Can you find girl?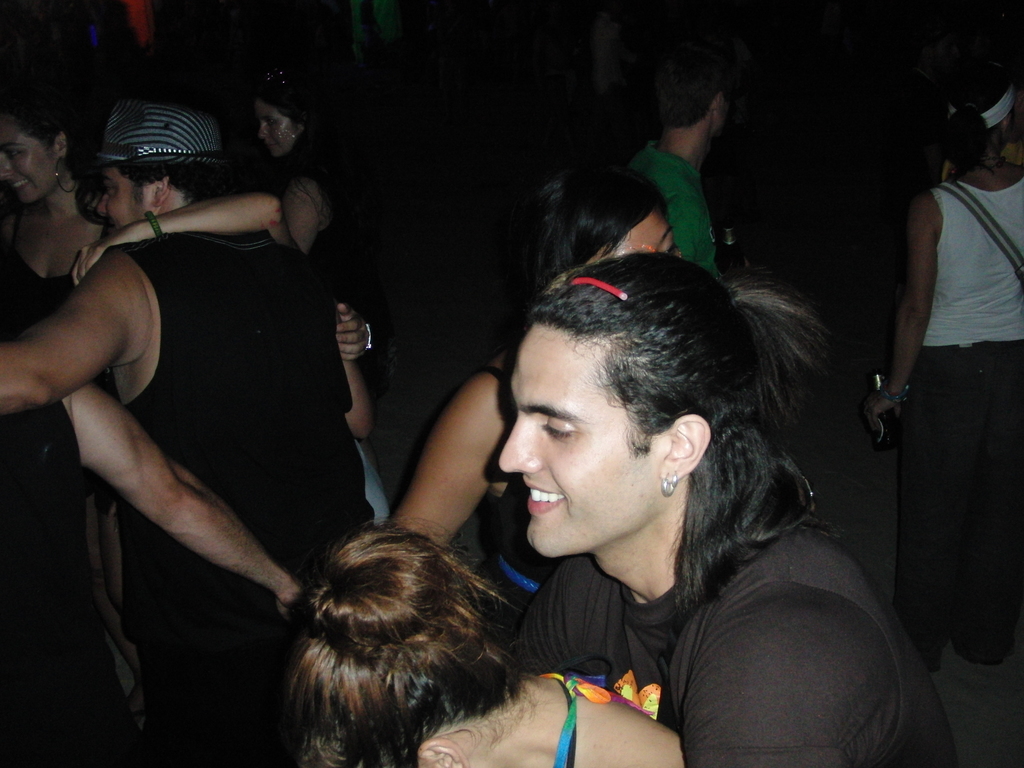
Yes, bounding box: bbox(875, 65, 1023, 651).
